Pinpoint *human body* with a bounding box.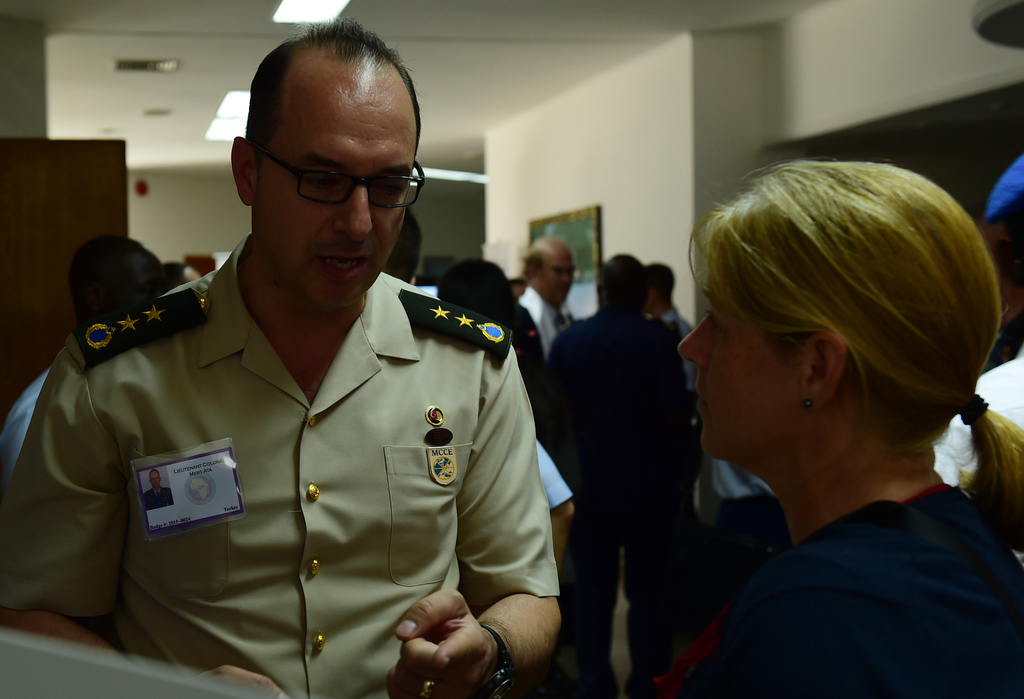
box(675, 145, 1023, 695).
